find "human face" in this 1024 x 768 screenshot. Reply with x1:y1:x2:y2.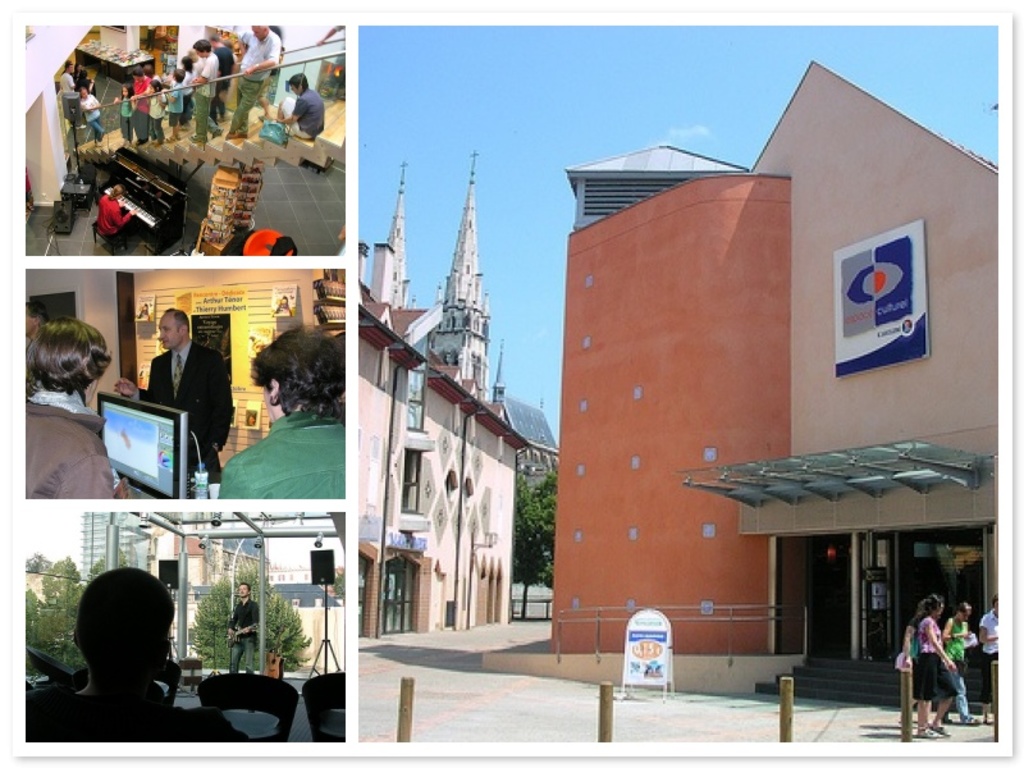
239:584:251:596.
